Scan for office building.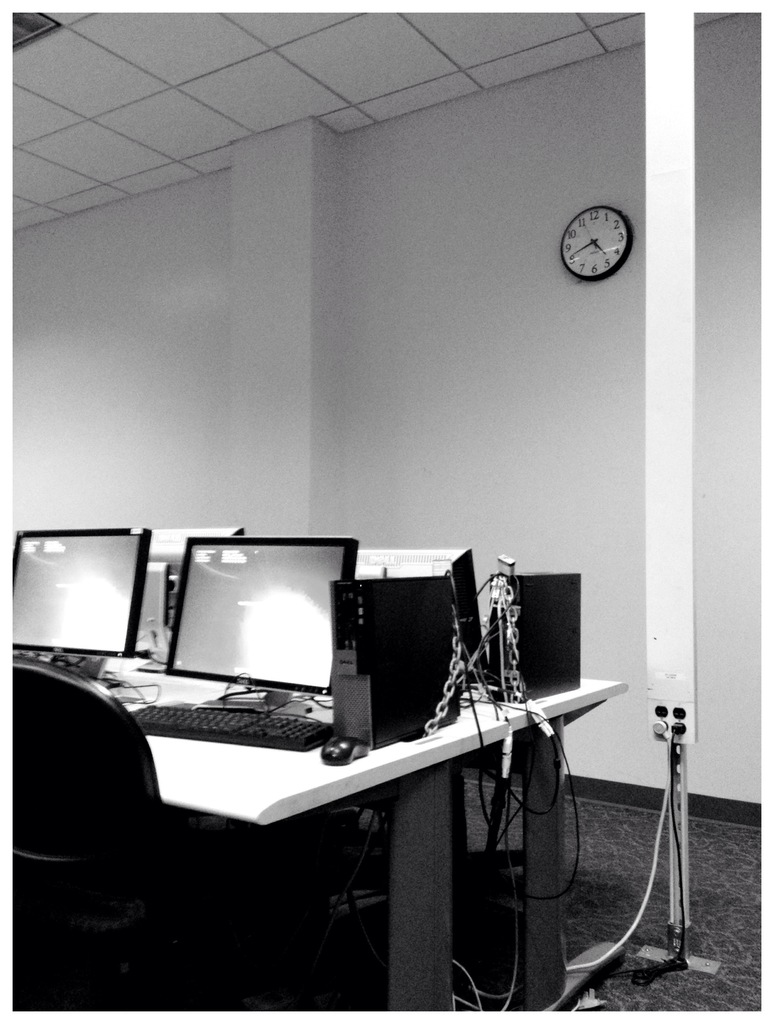
Scan result: 0:136:729:1023.
